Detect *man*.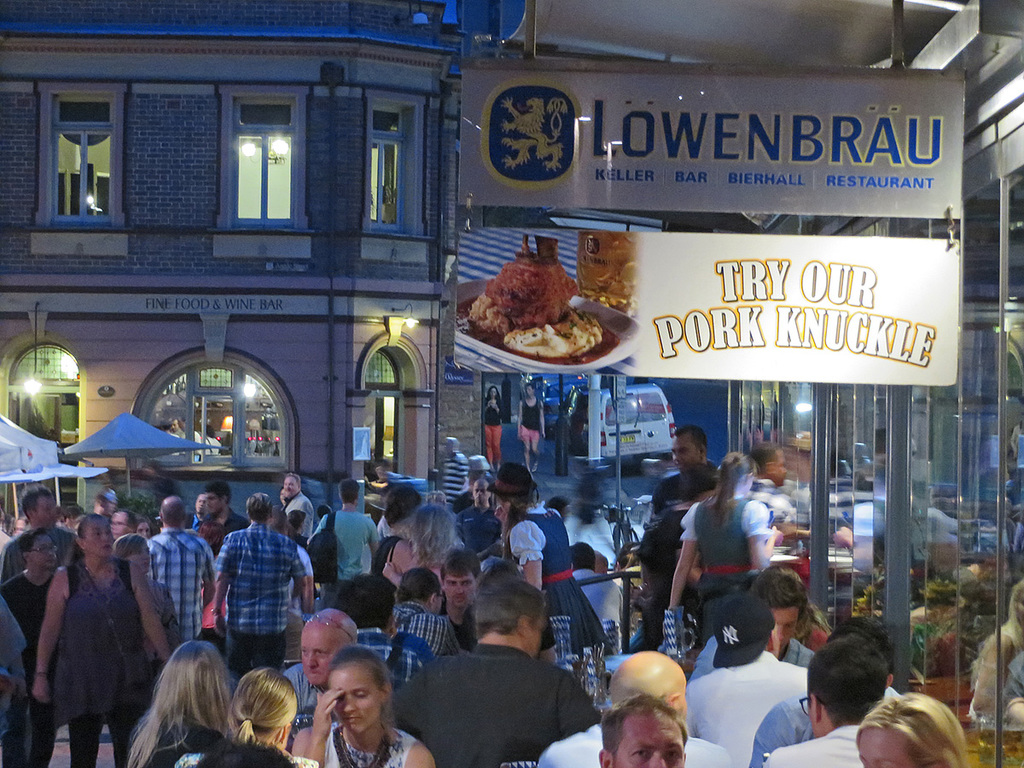
Detected at left=144, top=493, right=215, bottom=642.
